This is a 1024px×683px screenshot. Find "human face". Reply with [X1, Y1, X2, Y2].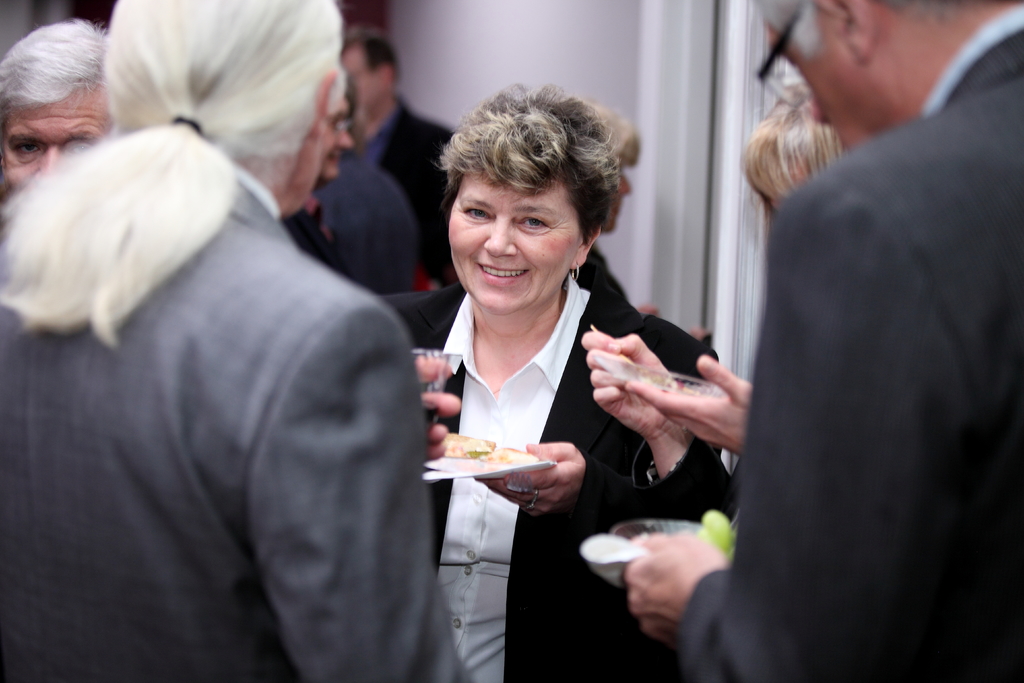
[0, 78, 116, 193].
